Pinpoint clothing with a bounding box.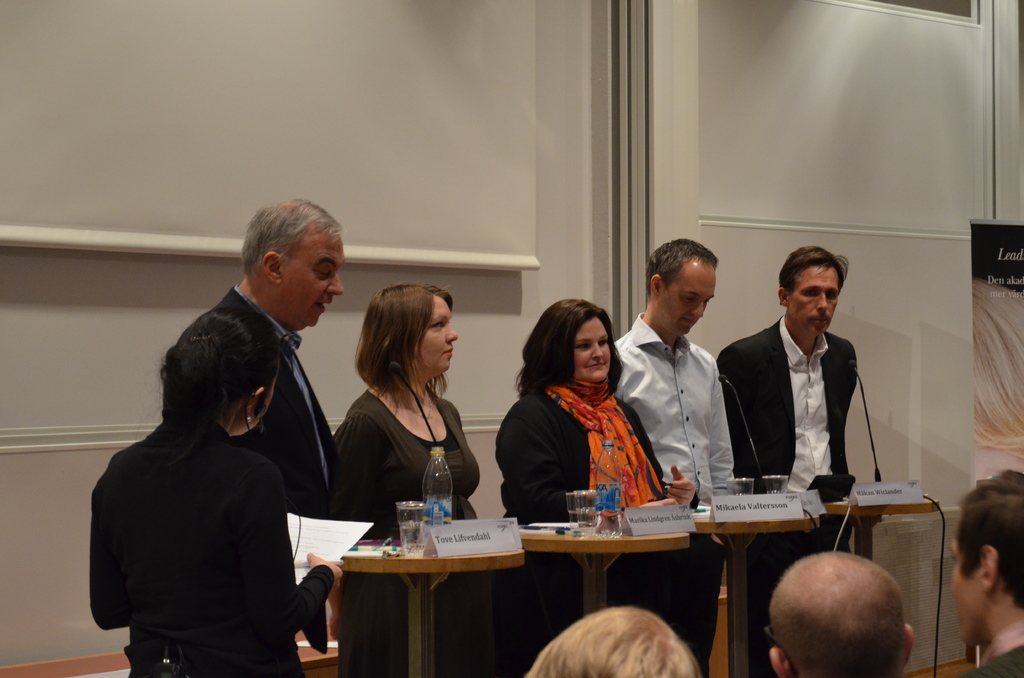
960/638/1023/677.
